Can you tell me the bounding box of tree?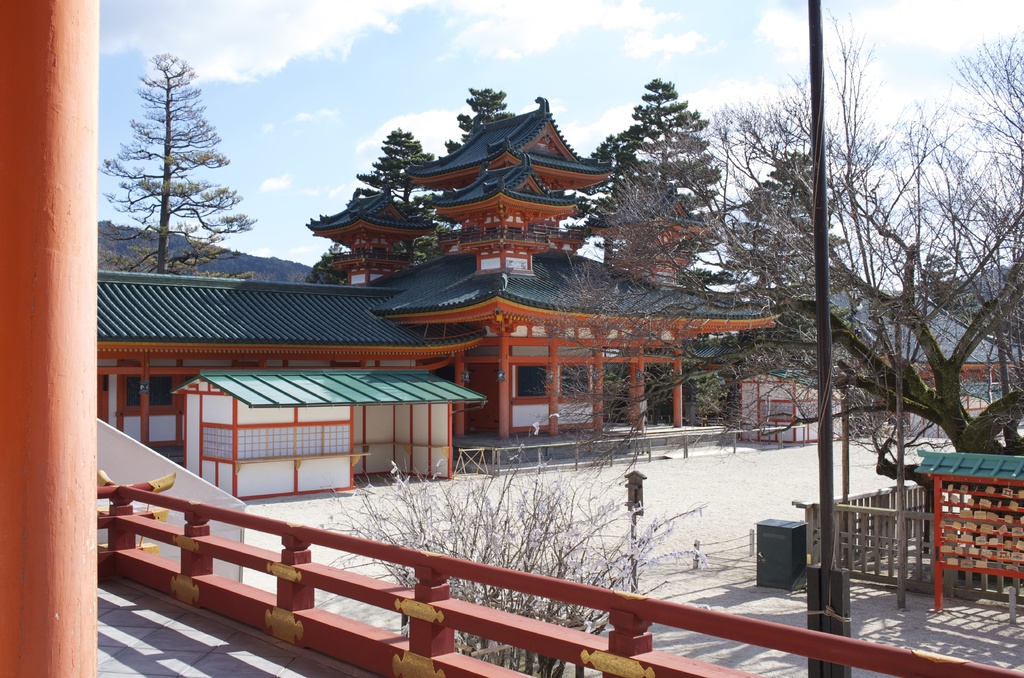
[left=591, top=120, right=645, bottom=273].
